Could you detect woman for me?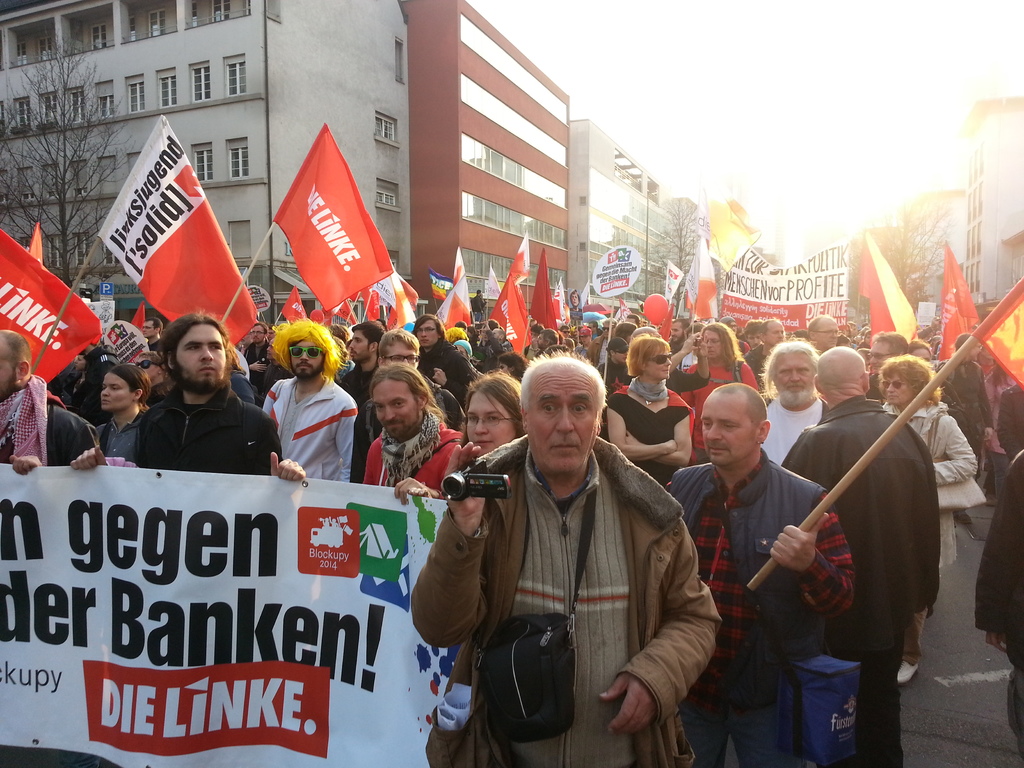
Detection result: <bbox>675, 318, 761, 466</bbox>.
